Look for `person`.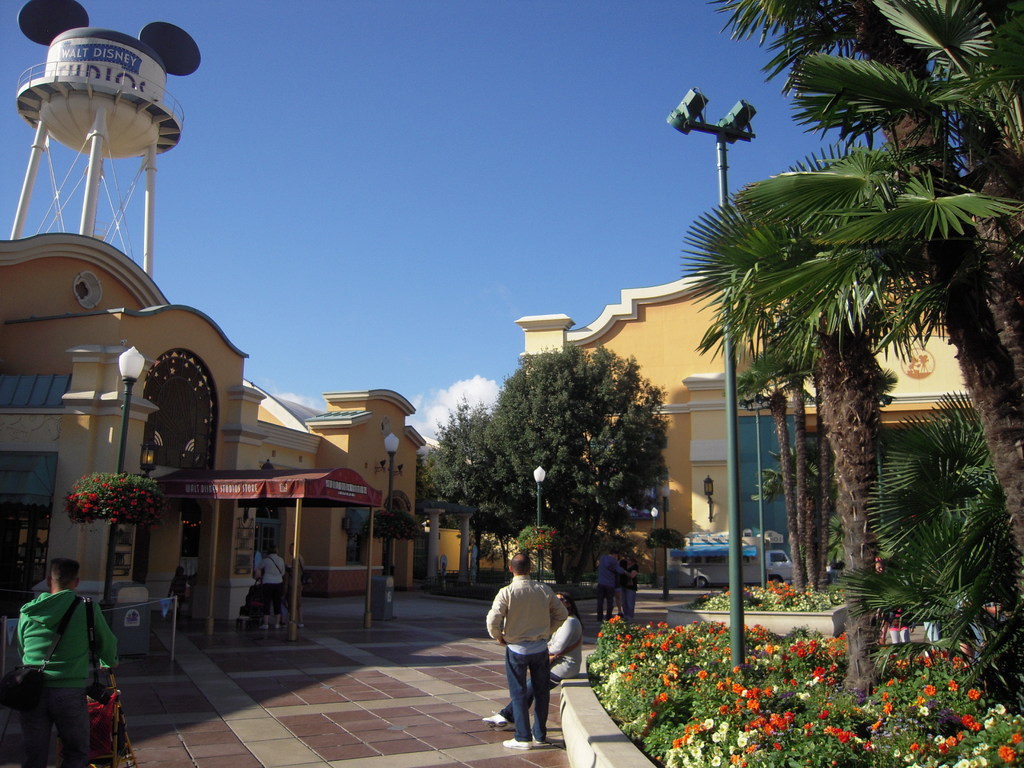
Found: (492,553,573,744).
